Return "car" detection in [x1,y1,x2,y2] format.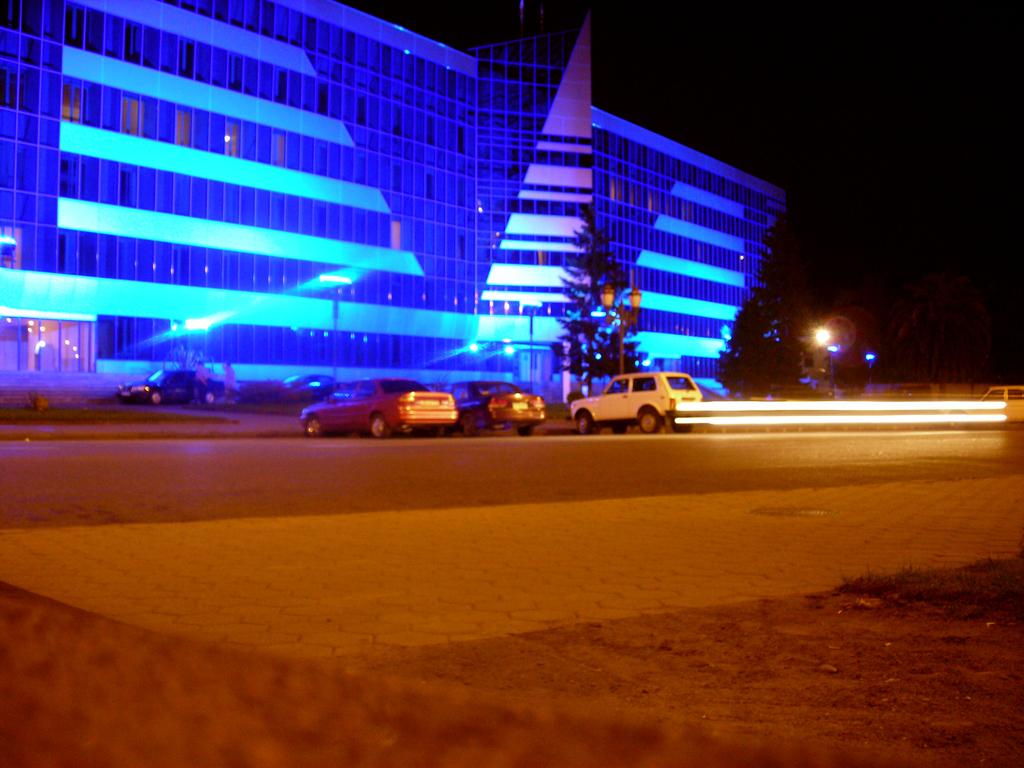
[559,373,693,435].
